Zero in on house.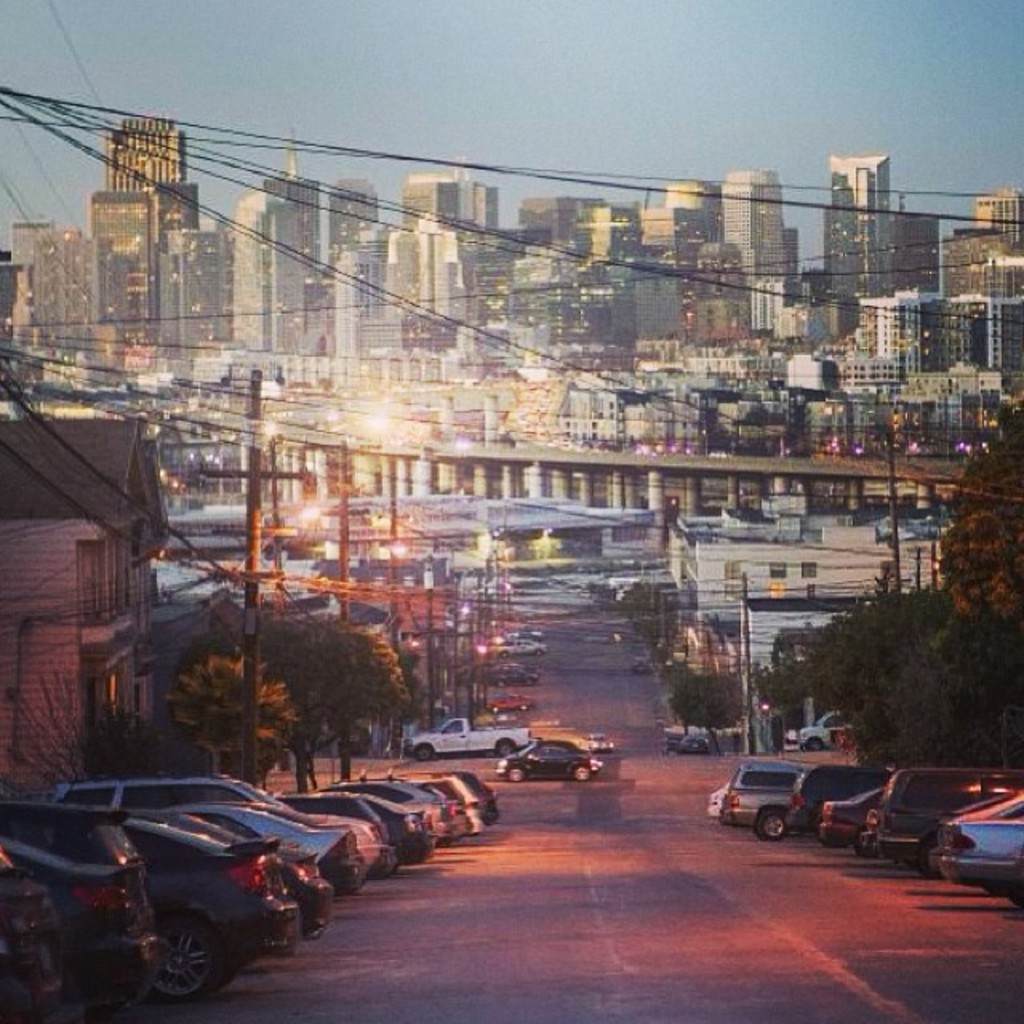
Zeroed in: (left=83, top=104, right=206, bottom=330).
